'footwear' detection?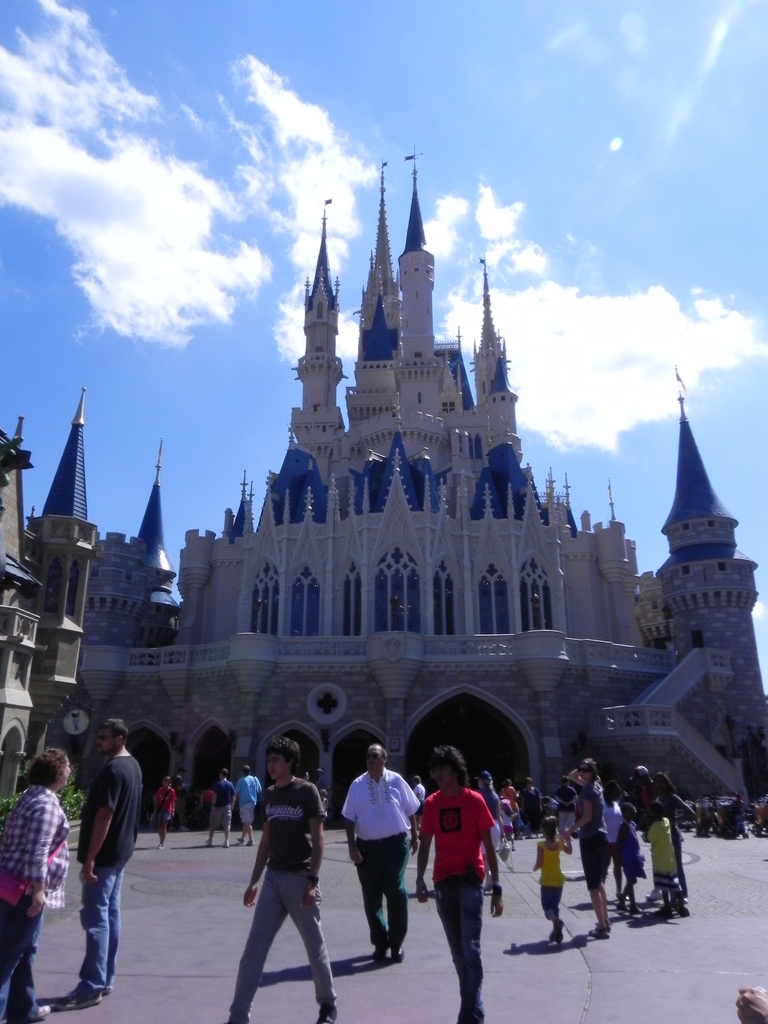
select_region(548, 924, 563, 940)
